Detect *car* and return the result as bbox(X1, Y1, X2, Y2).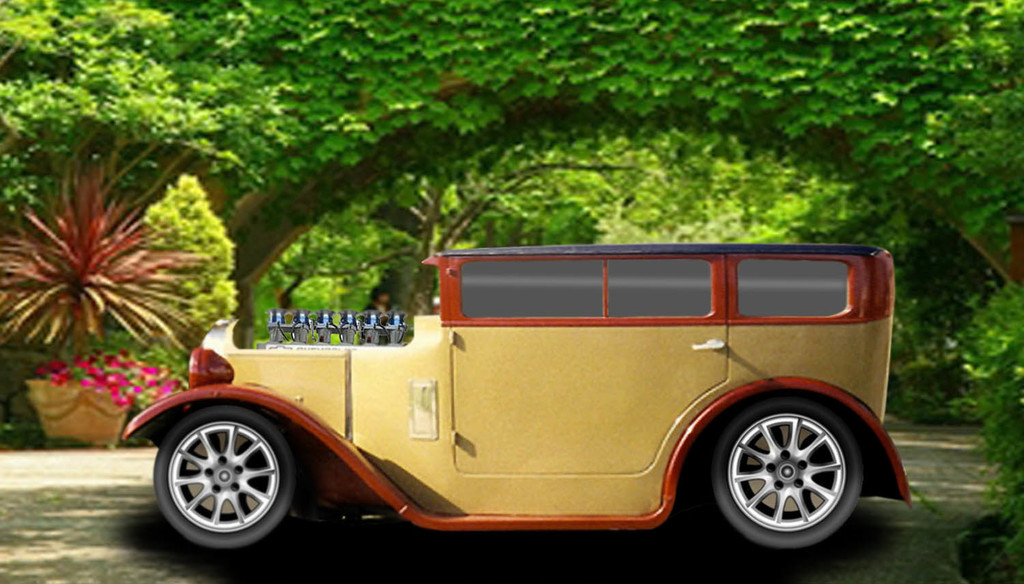
bbox(122, 247, 913, 555).
